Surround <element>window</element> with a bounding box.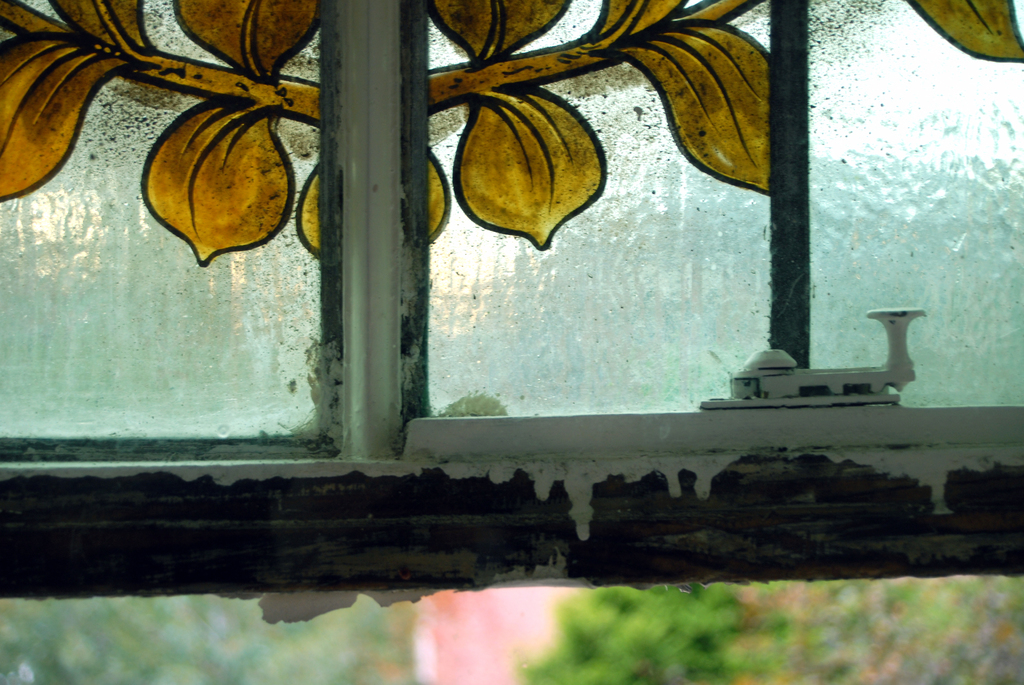
bbox(0, 0, 1023, 684).
